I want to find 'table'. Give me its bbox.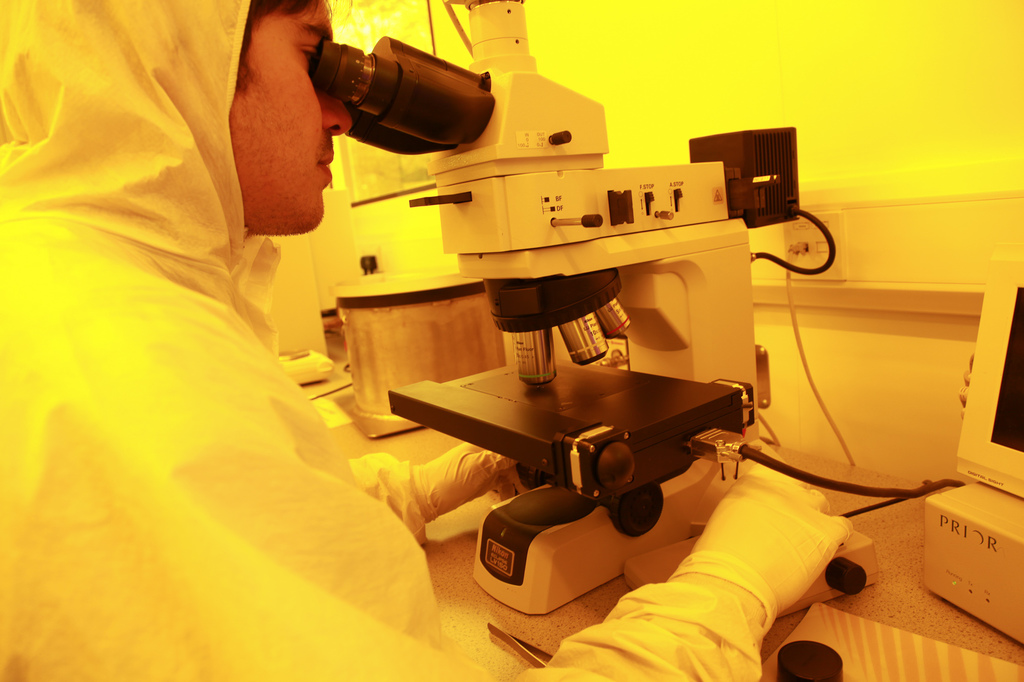
region(326, 264, 489, 440).
